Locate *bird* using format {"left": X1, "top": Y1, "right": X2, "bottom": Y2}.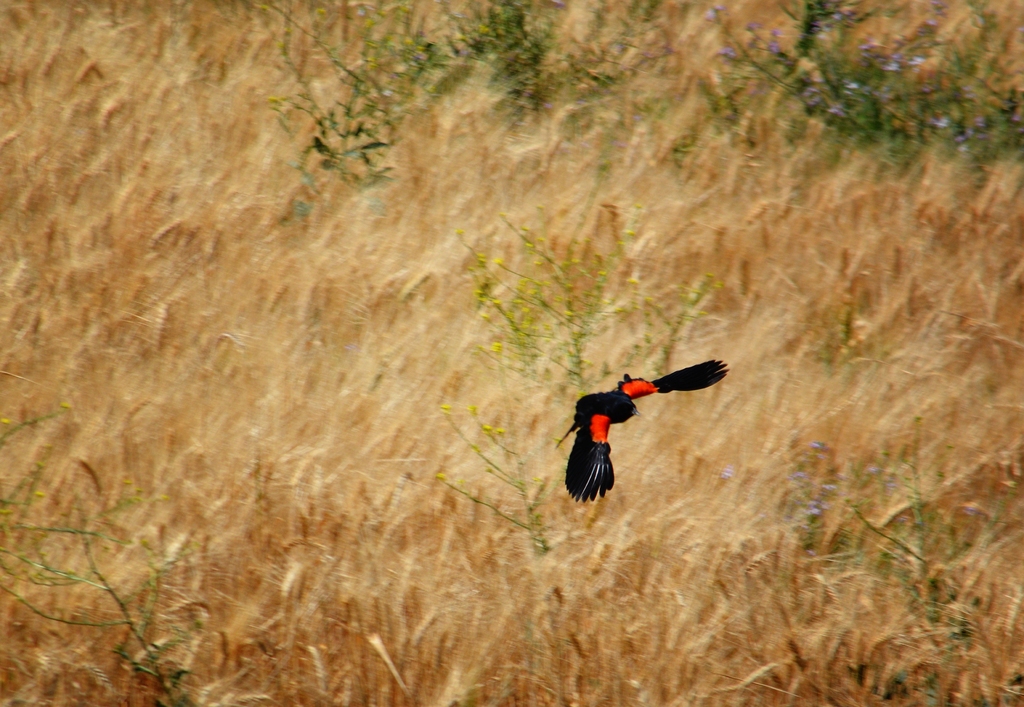
{"left": 552, "top": 363, "right": 733, "bottom": 503}.
